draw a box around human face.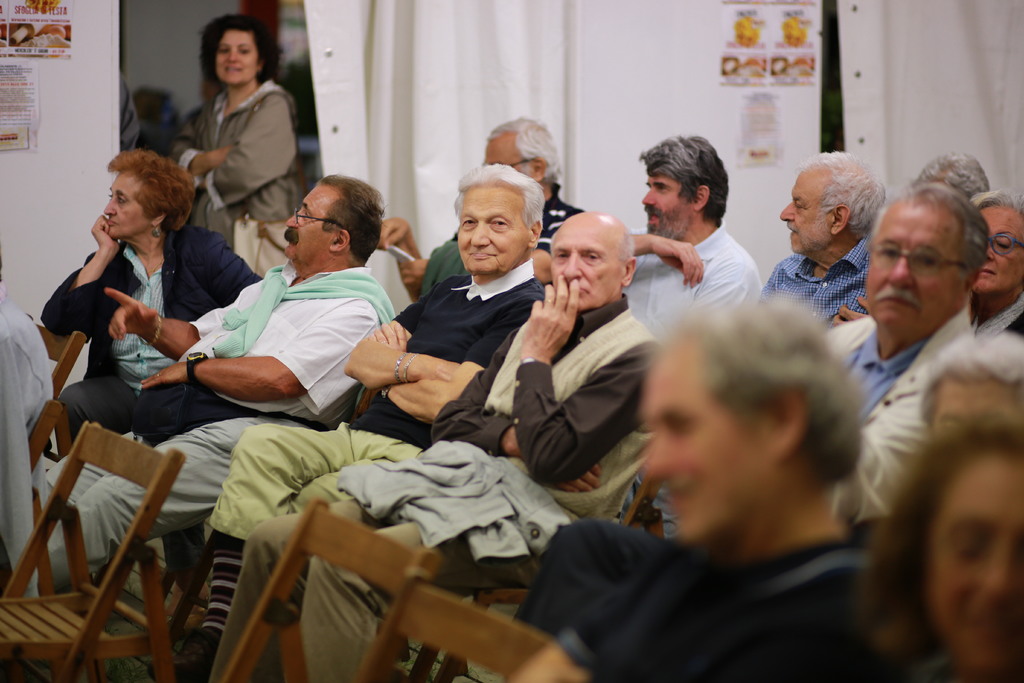
640:340:765:545.
